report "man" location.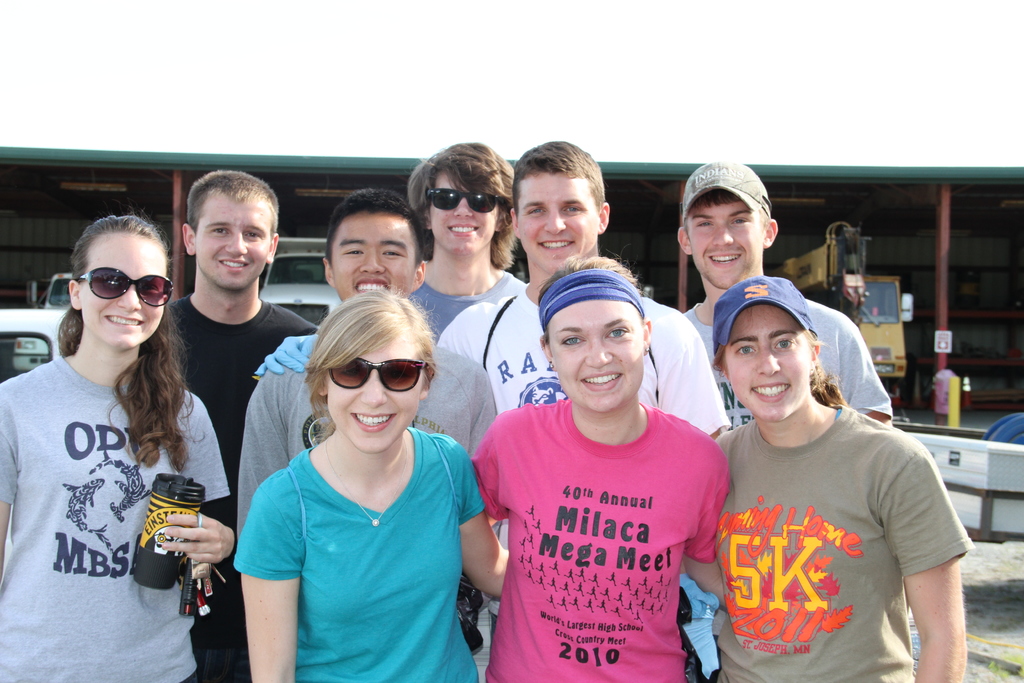
Report: l=402, t=137, r=536, b=346.
